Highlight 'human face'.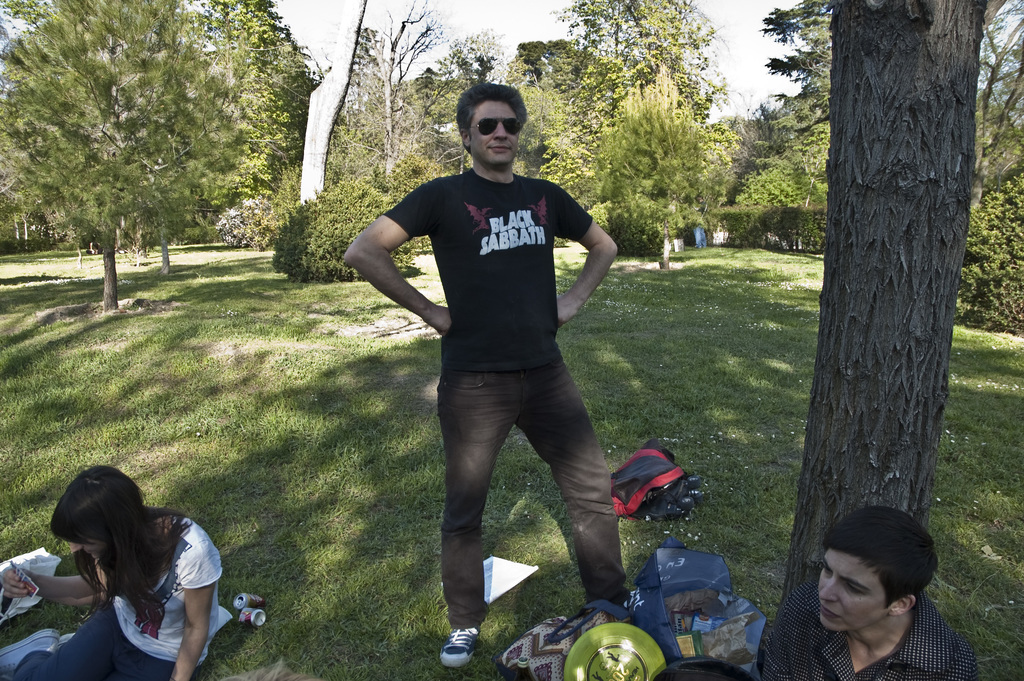
Highlighted region: crop(70, 535, 107, 559).
